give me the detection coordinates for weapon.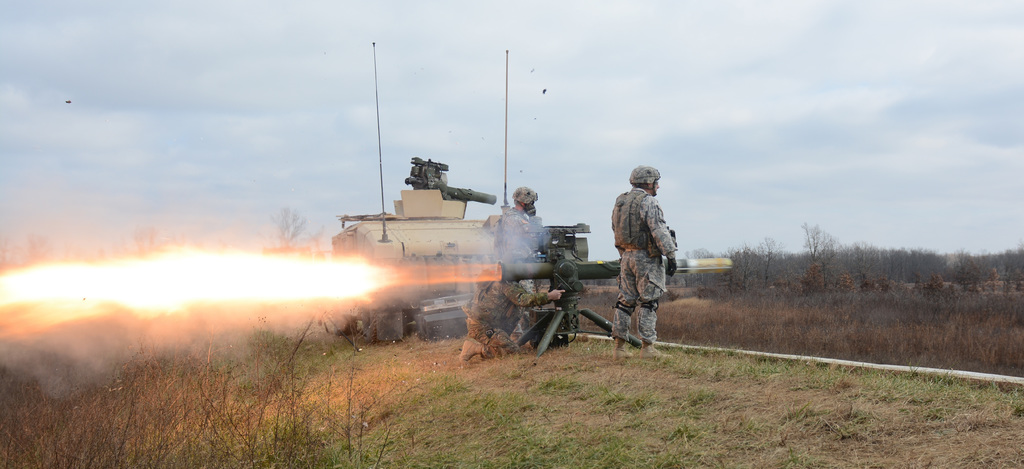
crop(505, 227, 688, 296).
